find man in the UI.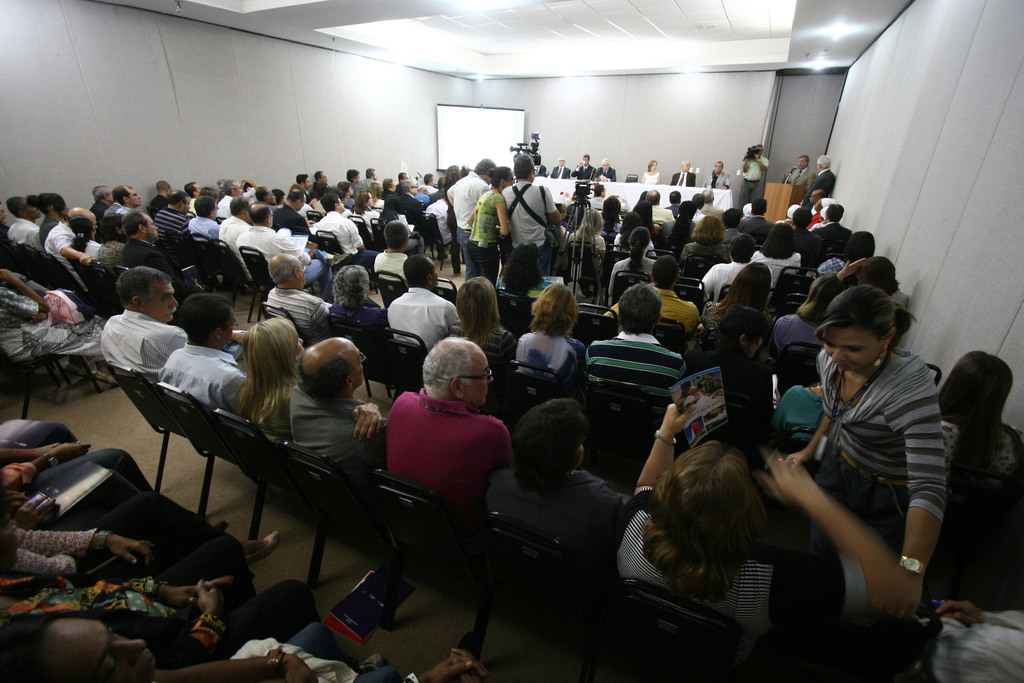
UI element at box=[702, 161, 731, 188].
